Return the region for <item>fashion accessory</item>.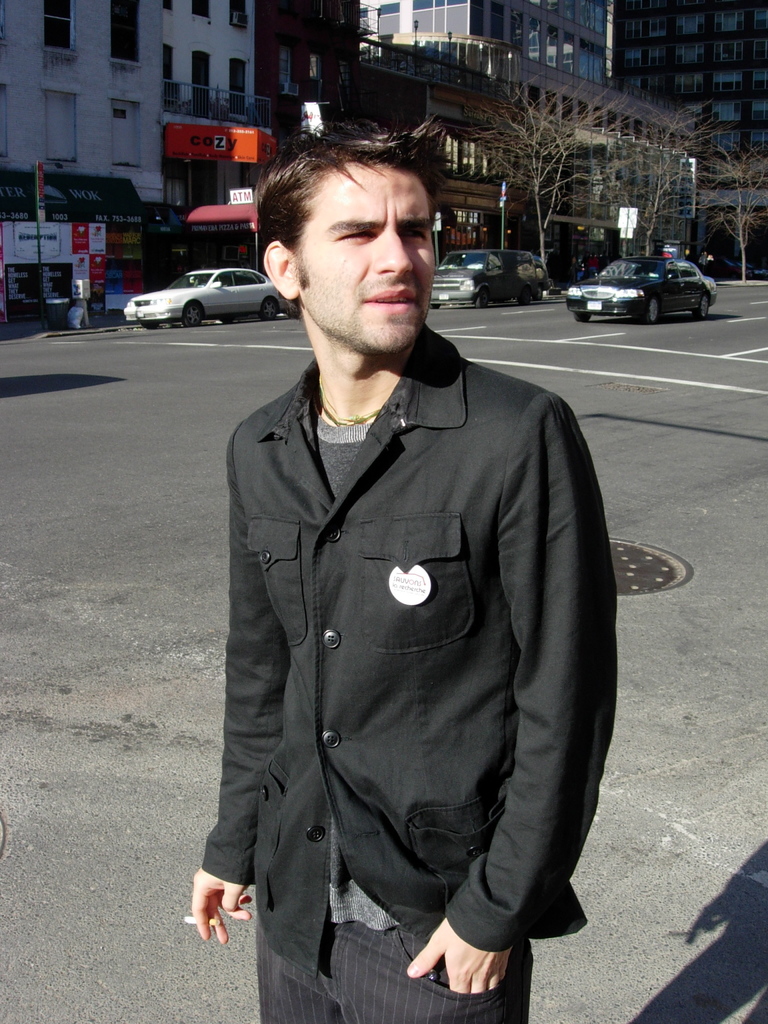
bbox=[317, 397, 382, 430].
